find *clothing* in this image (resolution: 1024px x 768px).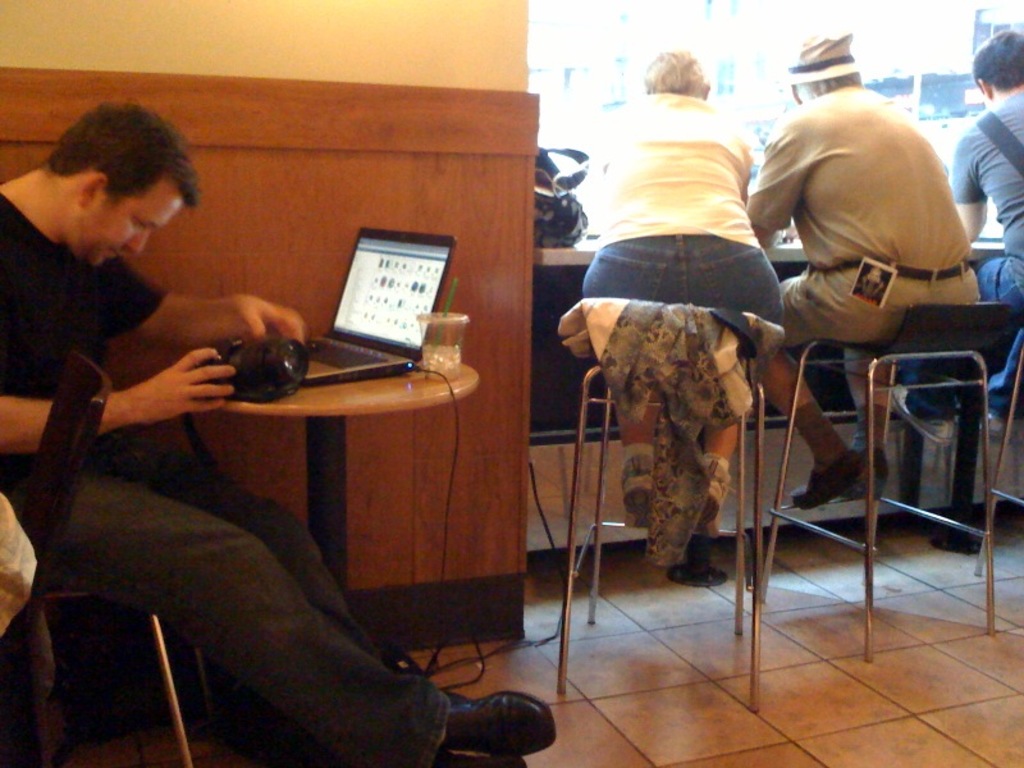
(left=902, top=261, right=1023, bottom=402).
